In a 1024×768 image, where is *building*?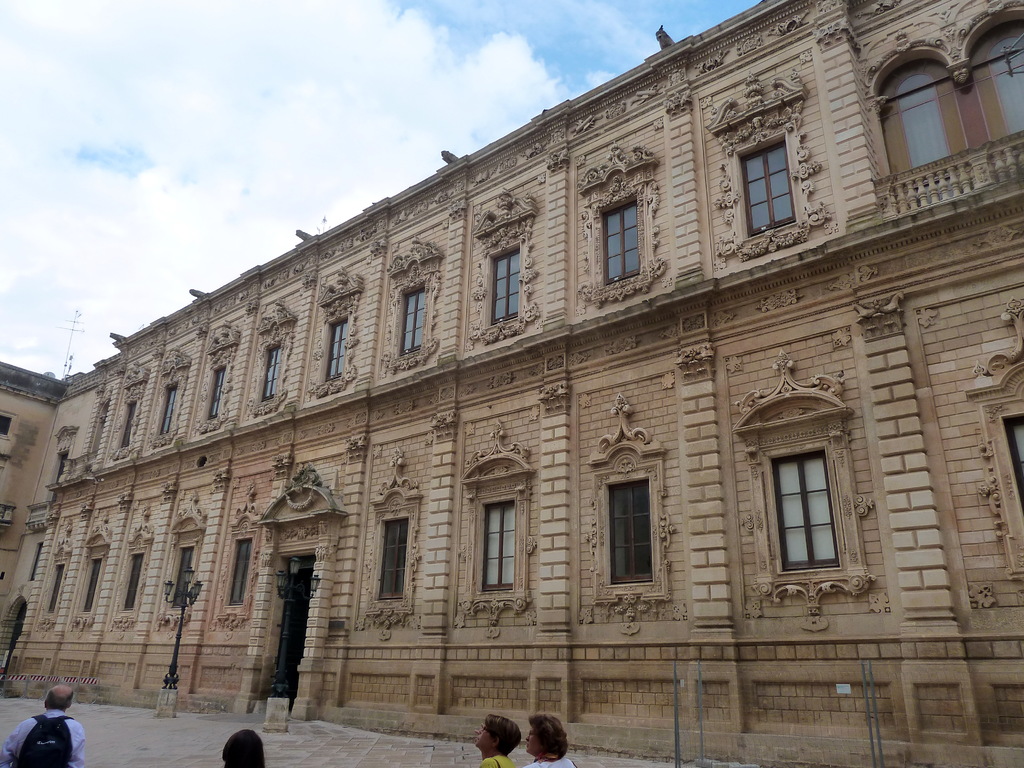
<bbox>0, 0, 1023, 767</bbox>.
